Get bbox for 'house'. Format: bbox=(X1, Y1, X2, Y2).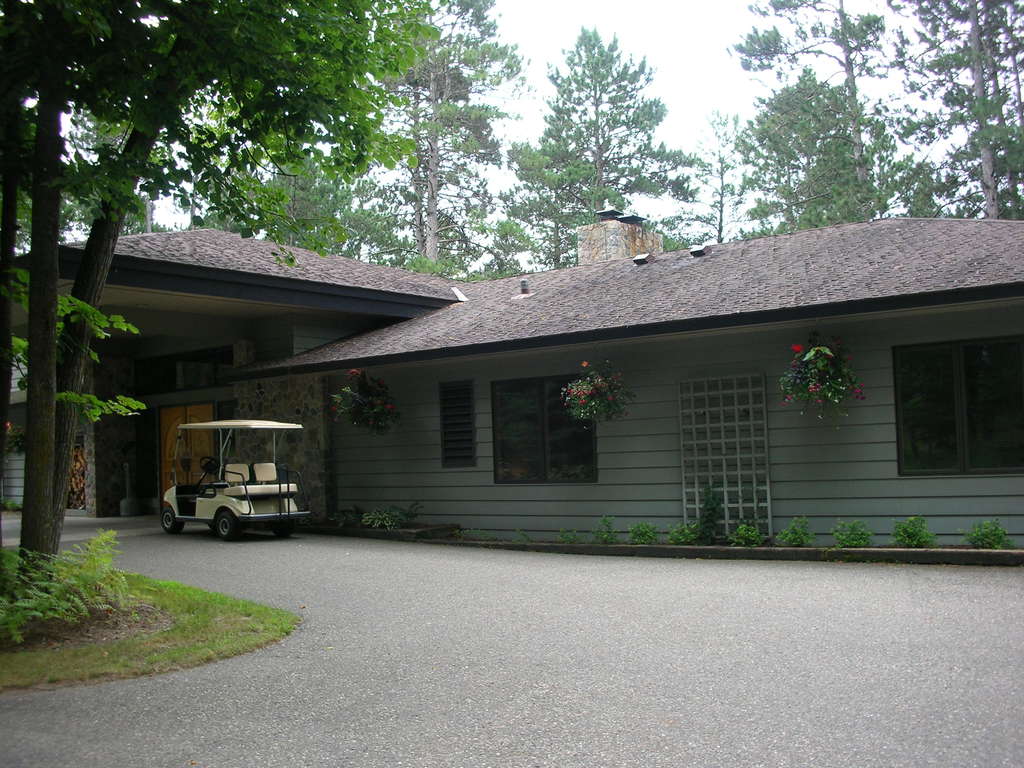
bbox=(0, 205, 1023, 563).
